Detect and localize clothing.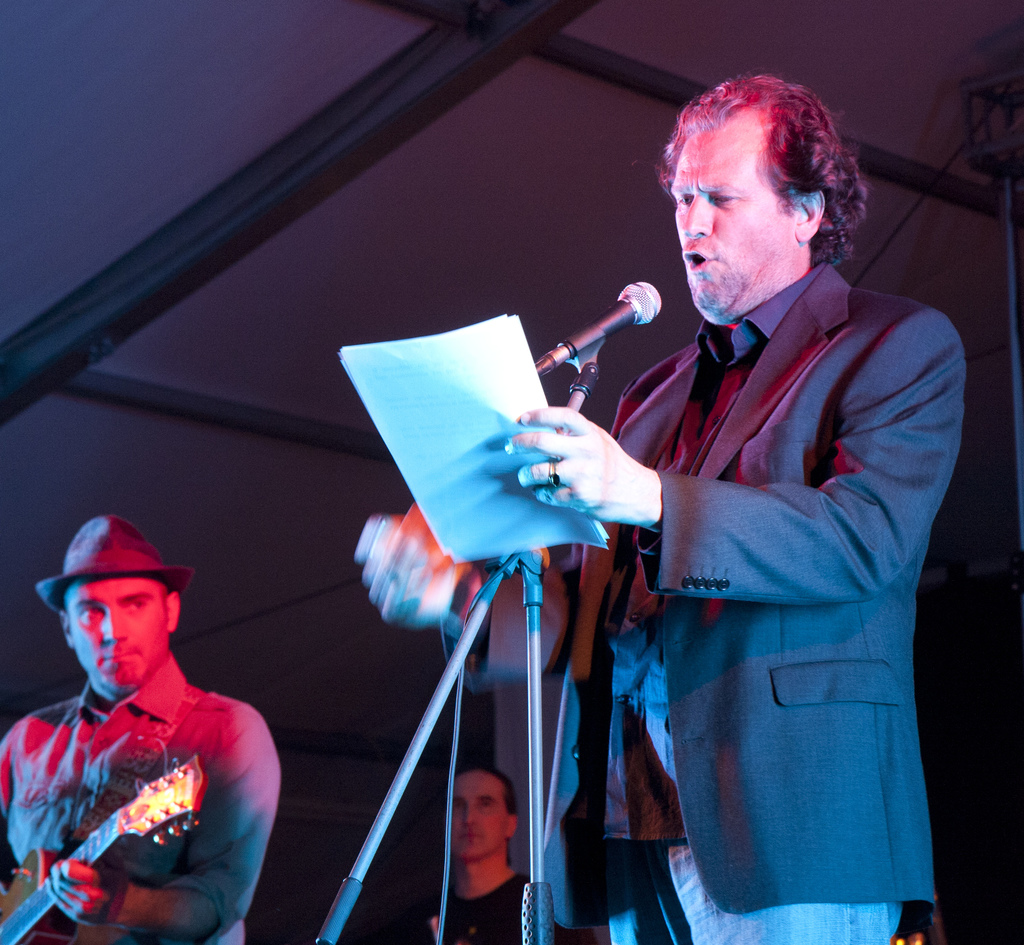
Localized at pyautogui.locateOnScreen(576, 202, 975, 944).
